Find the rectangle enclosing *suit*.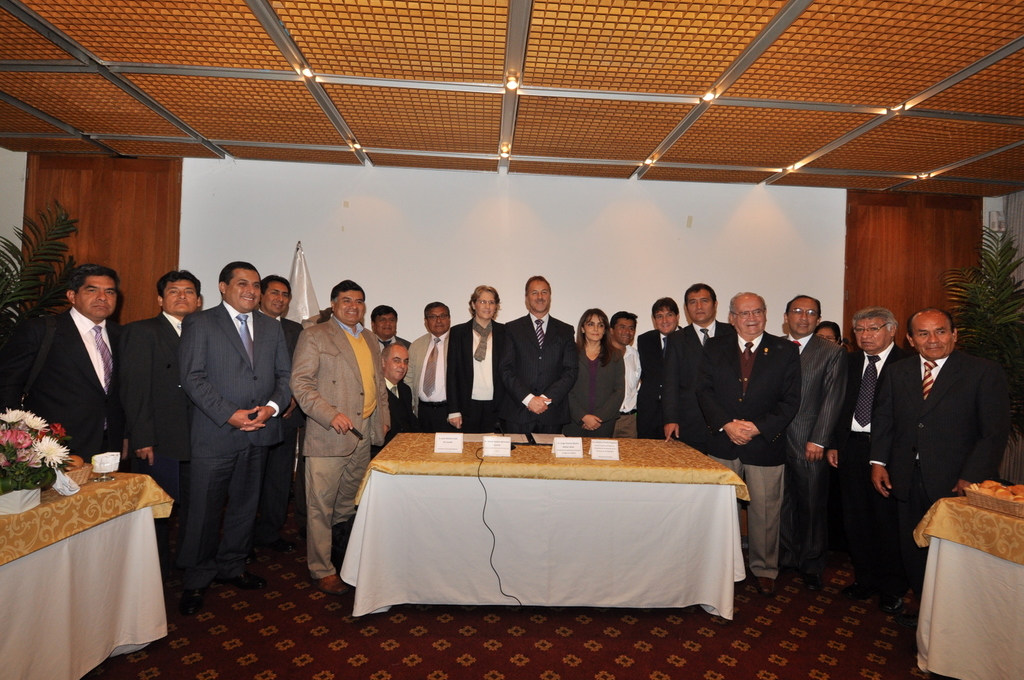
<box>159,253,281,612</box>.
